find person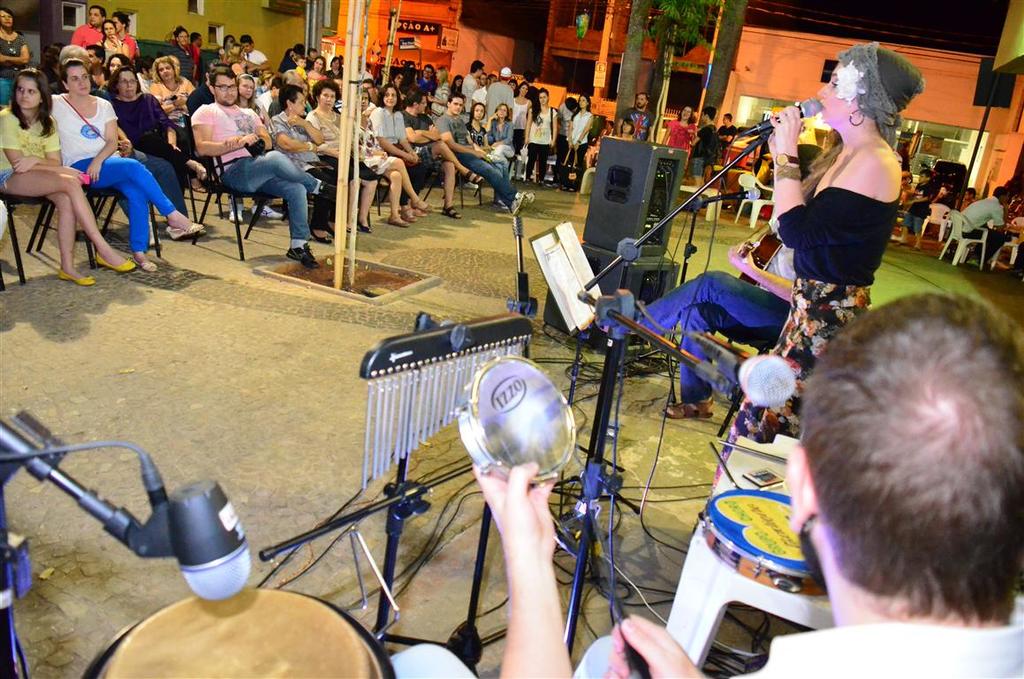
left=486, top=101, right=520, bottom=165
